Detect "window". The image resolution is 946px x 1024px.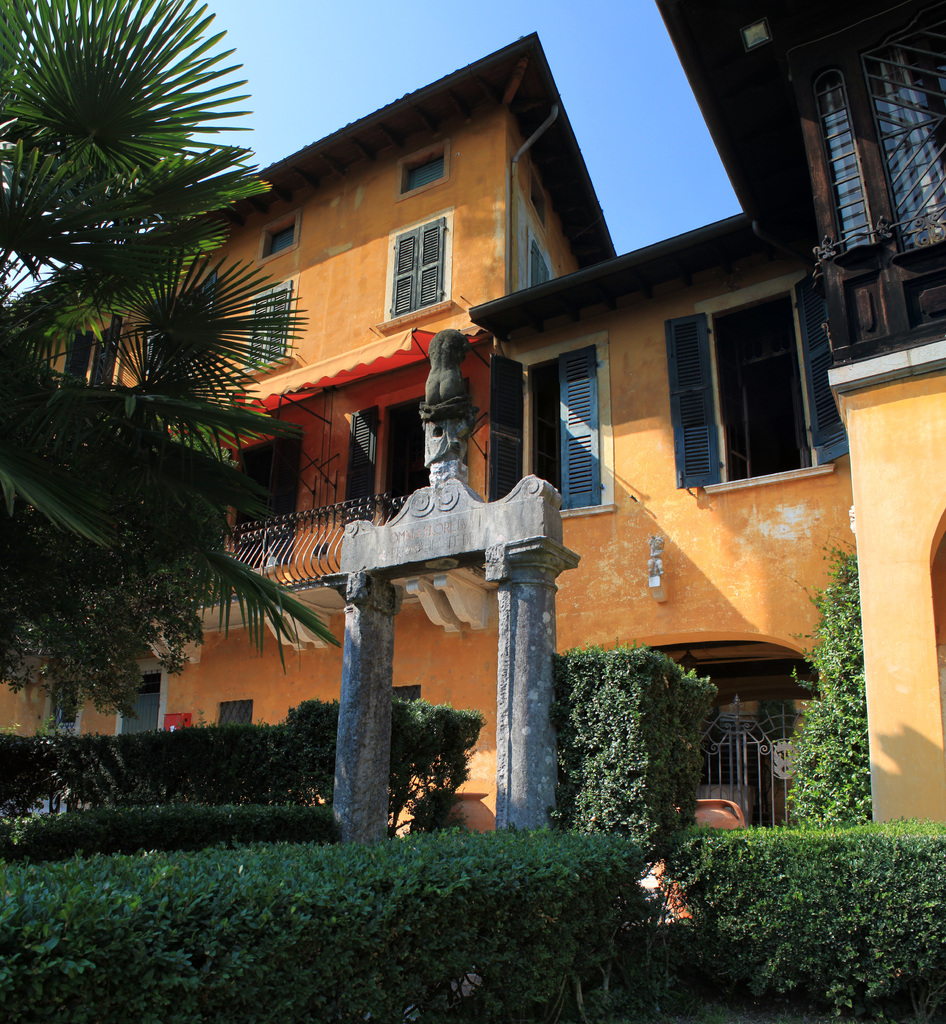
(left=646, top=276, right=839, bottom=494).
